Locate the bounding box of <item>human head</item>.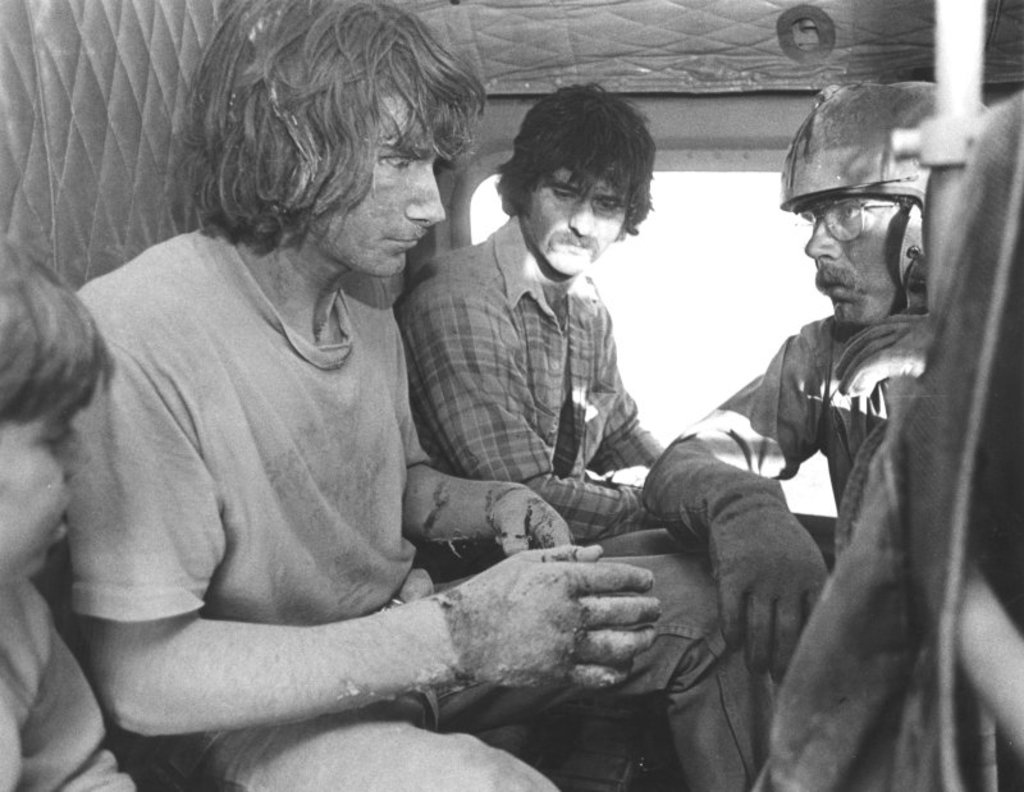
Bounding box: Rect(0, 246, 108, 589).
